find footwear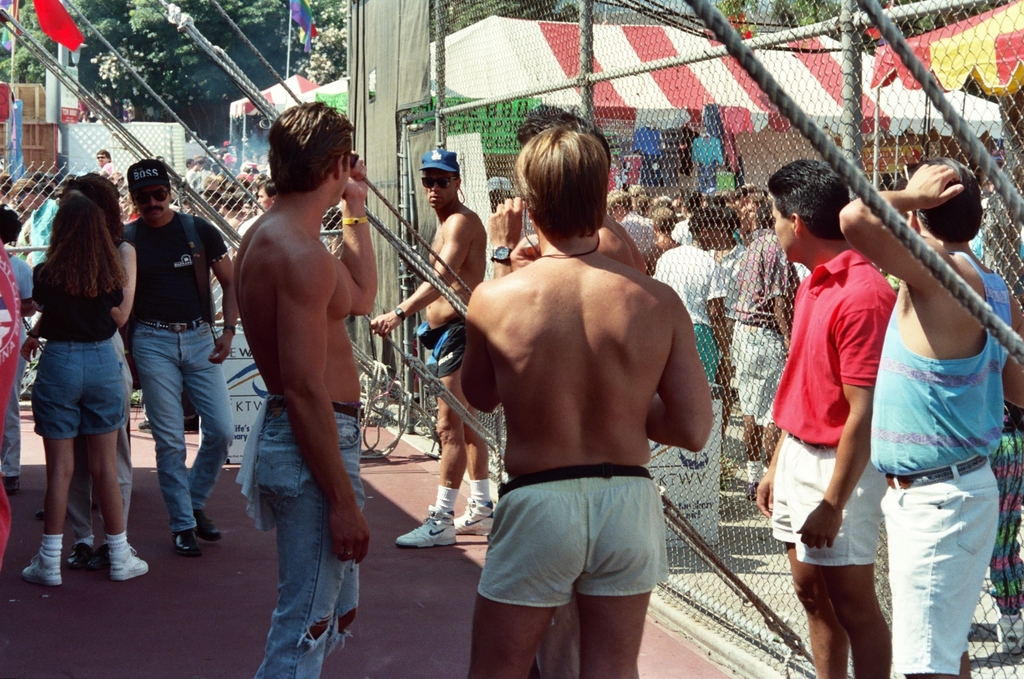
rect(393, 498, 451, 550)
